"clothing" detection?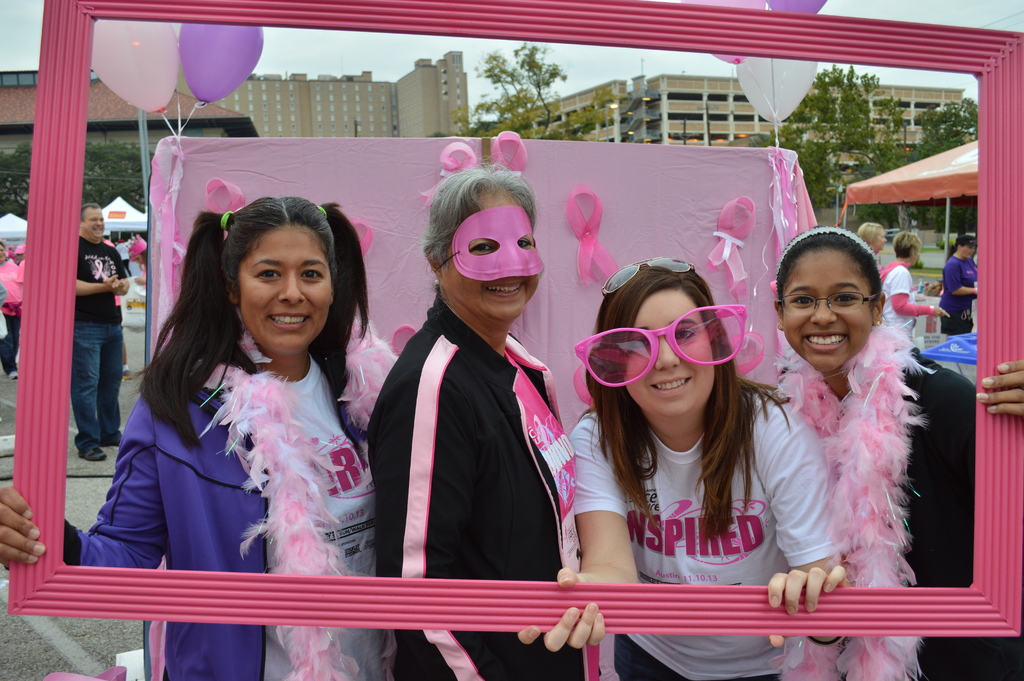
[left=774, top=344, right=1023, bottom=680]
